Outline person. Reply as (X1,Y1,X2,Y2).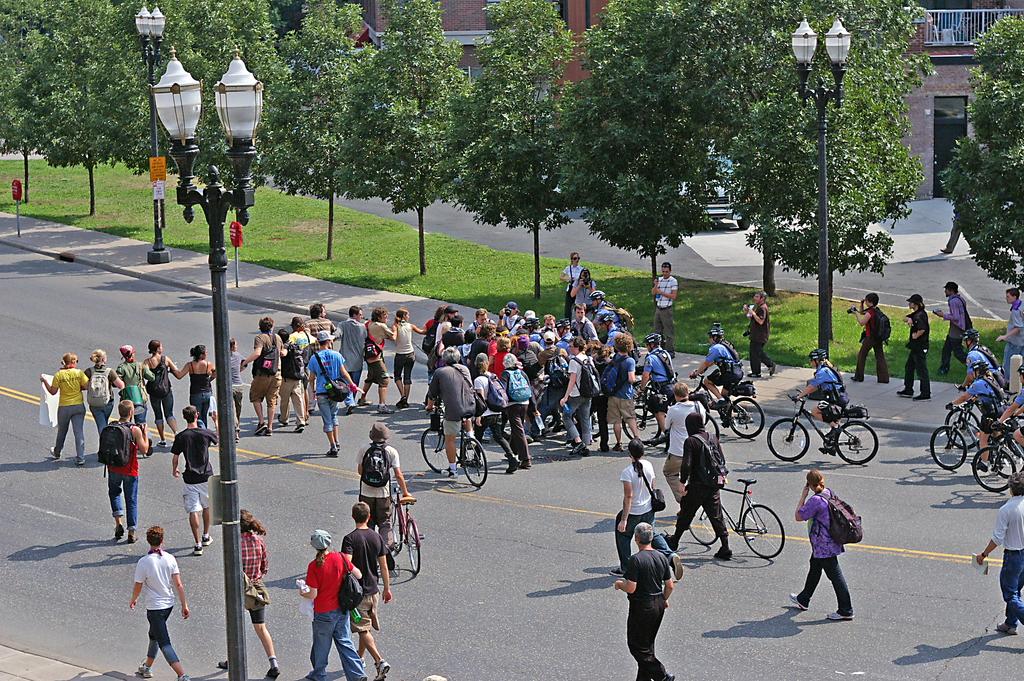
(662,411,735,559).
